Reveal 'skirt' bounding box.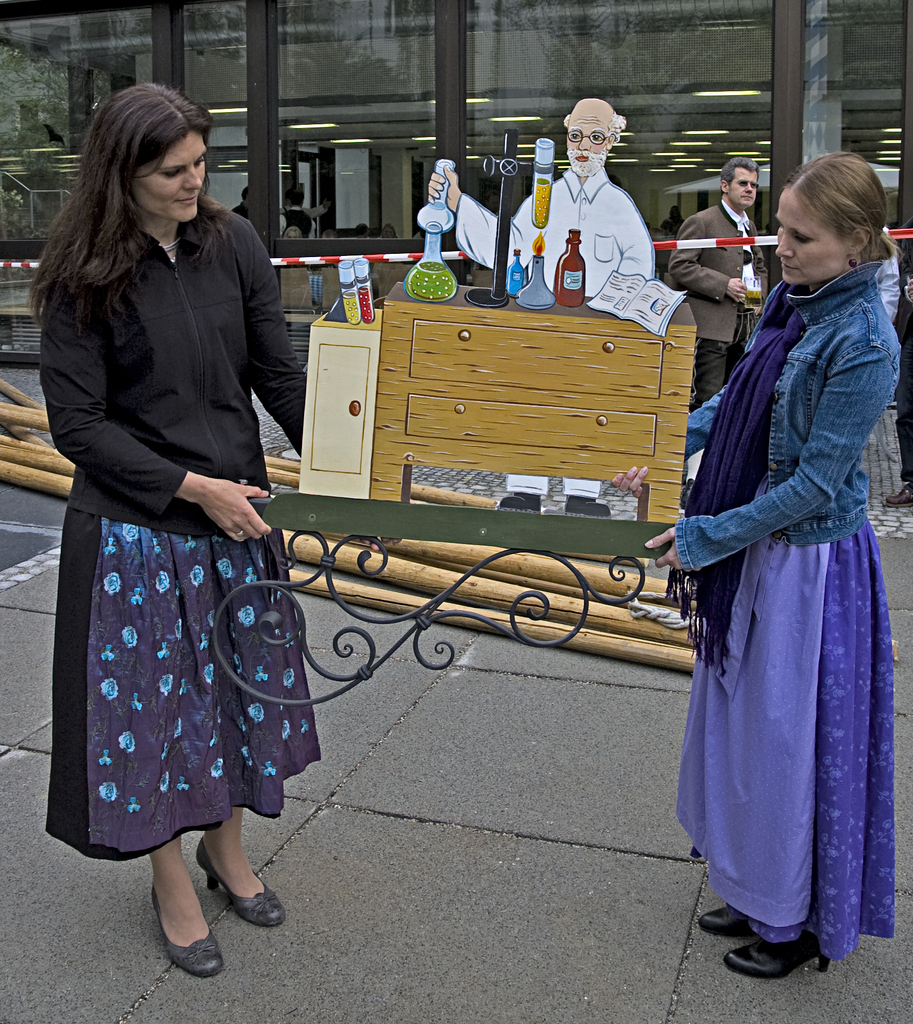
Revealed: pyautogui.locateOnScreen(41, 506, 321, 863).
